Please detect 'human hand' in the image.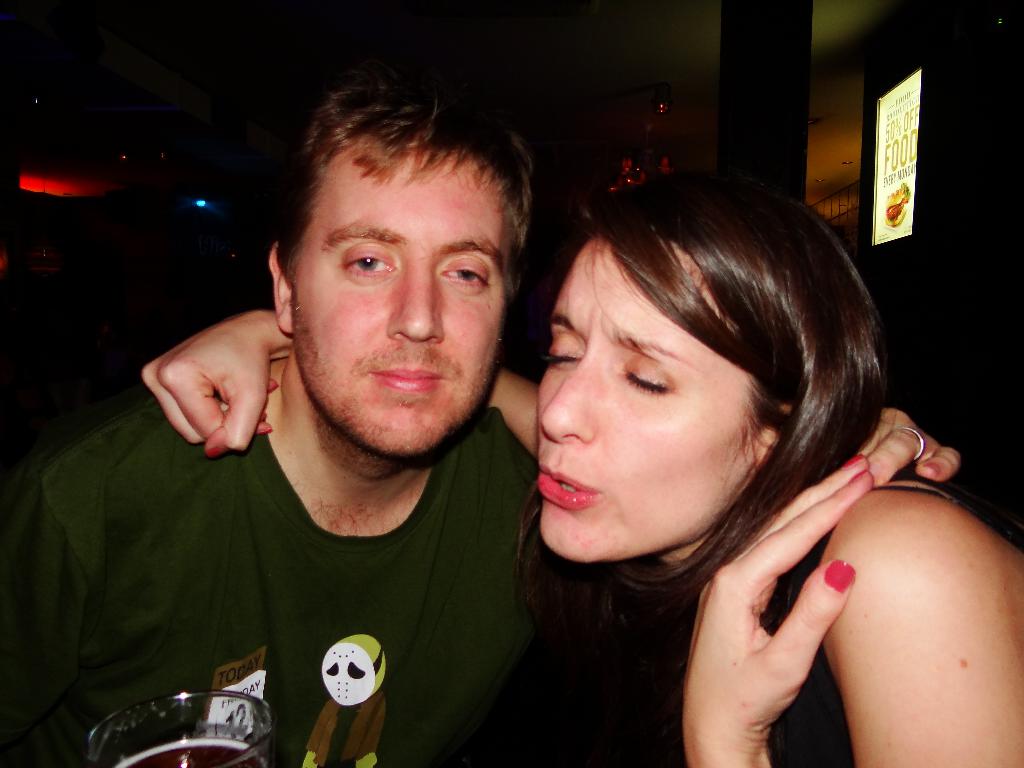
crop(145, 307, 292, 479).
